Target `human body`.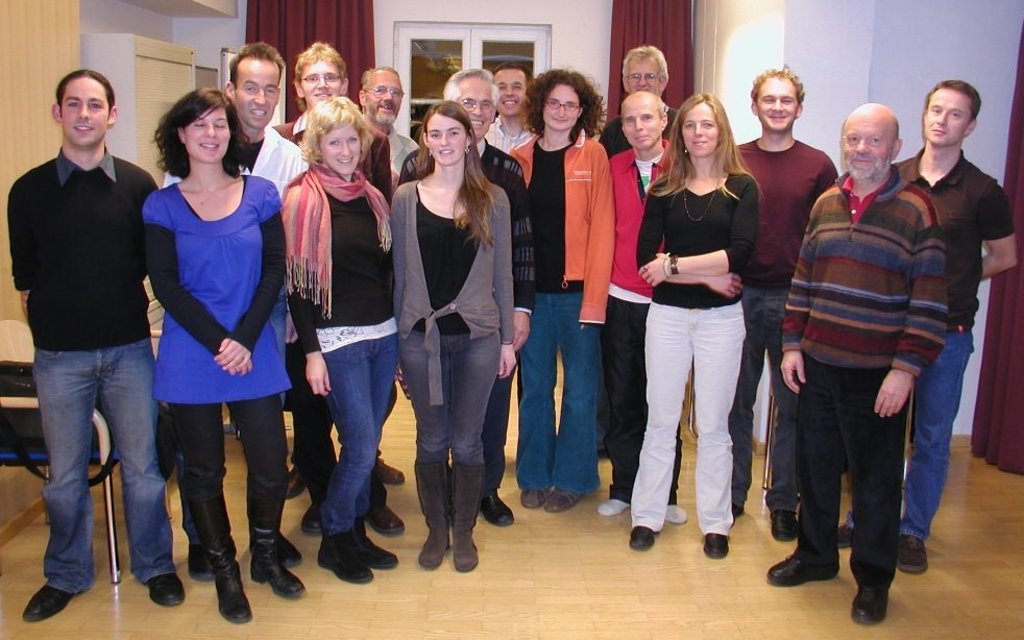
Target region: x1=836 y1=76 x2=1018 y2=575.
